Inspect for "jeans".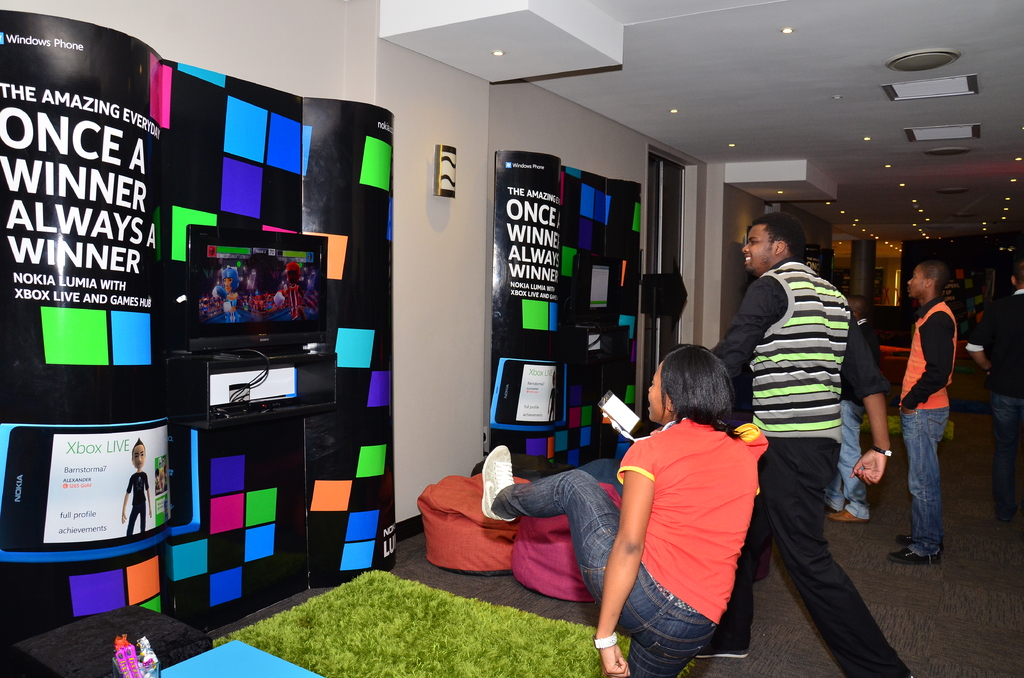
Inspection: <region>989, 387, 1023, 529</region>.
